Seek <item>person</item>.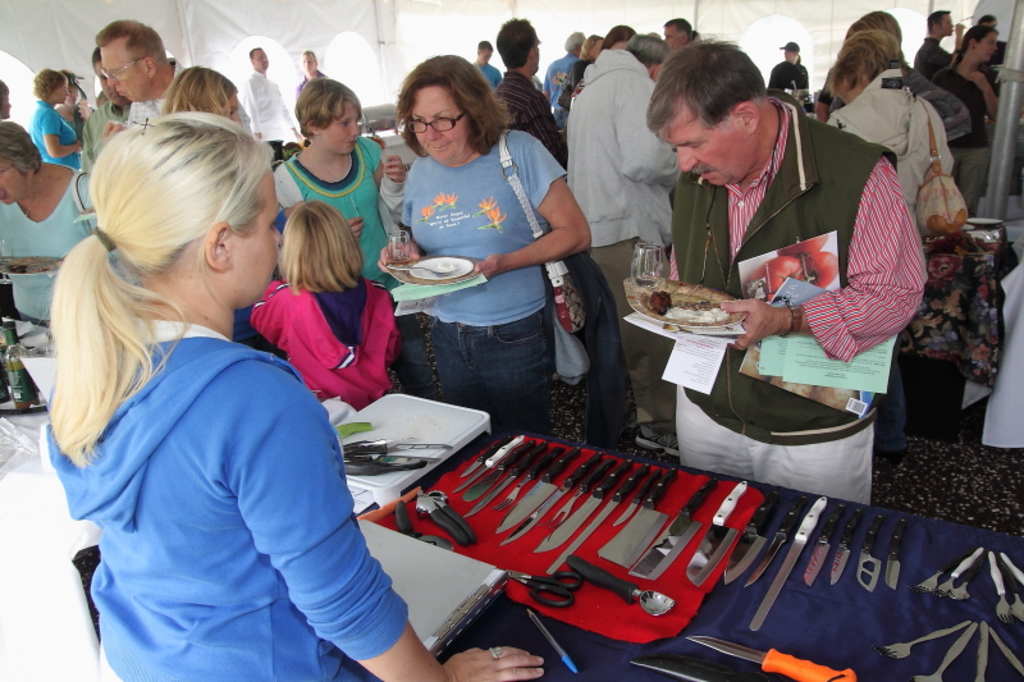
locate(0, 118, 96, 406).
